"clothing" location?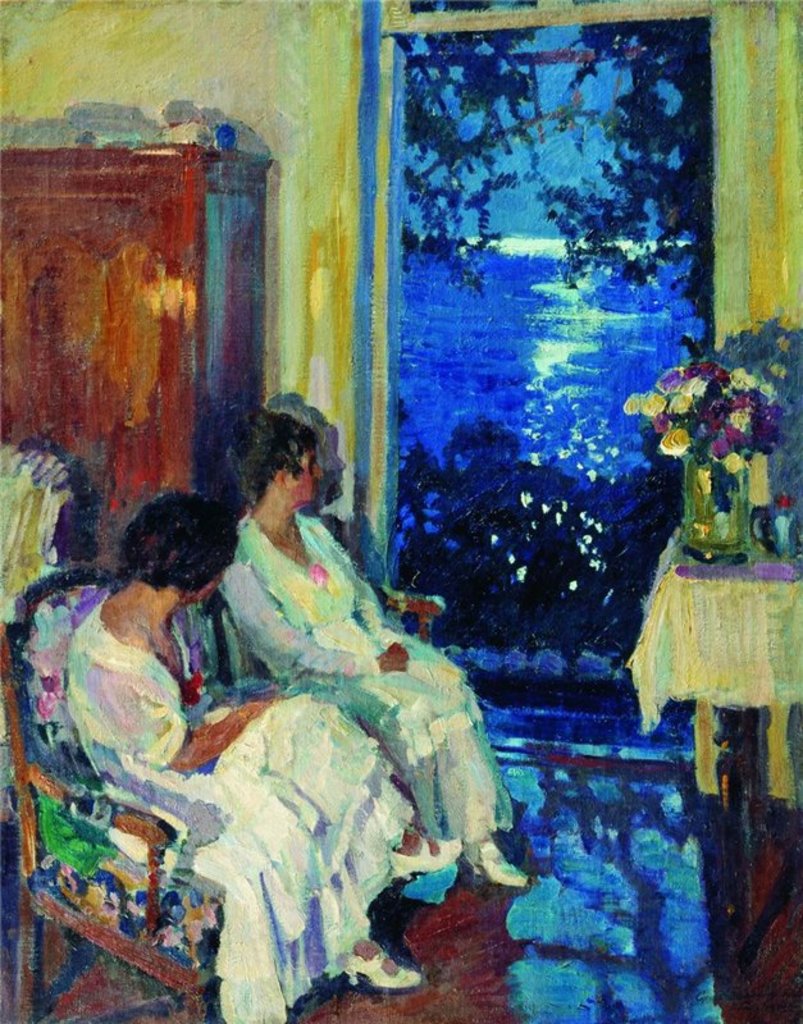
bbox=[224, 508, 515, 872]
